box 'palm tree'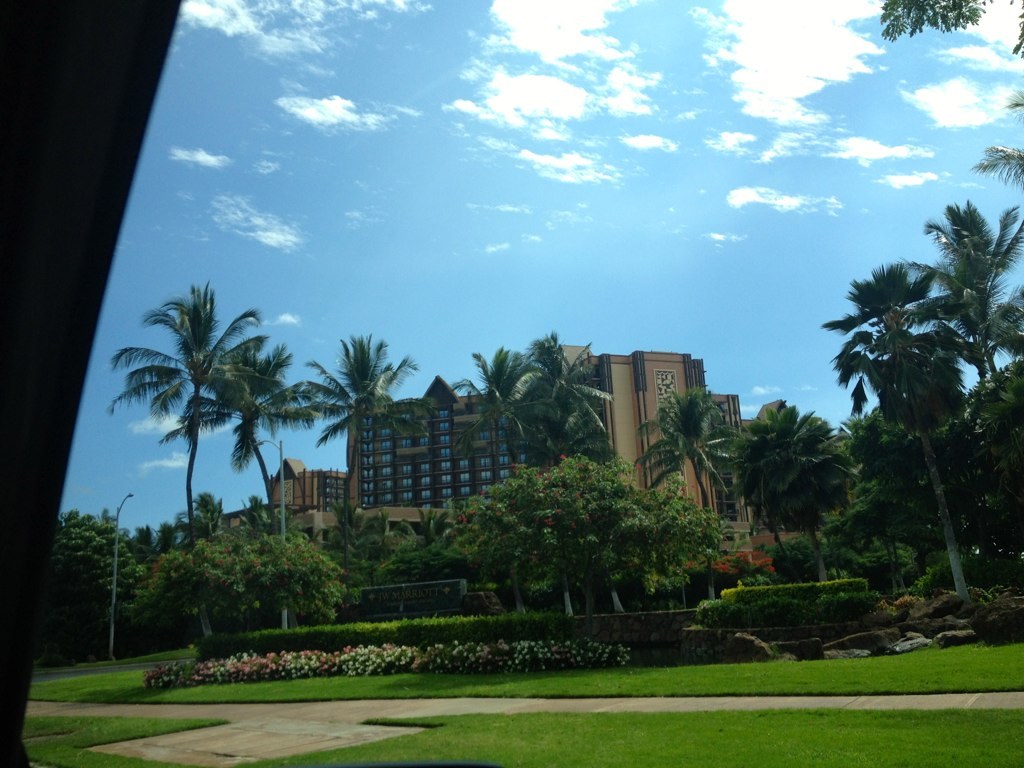
(left=743, top=388, right=854, bottom=539)
